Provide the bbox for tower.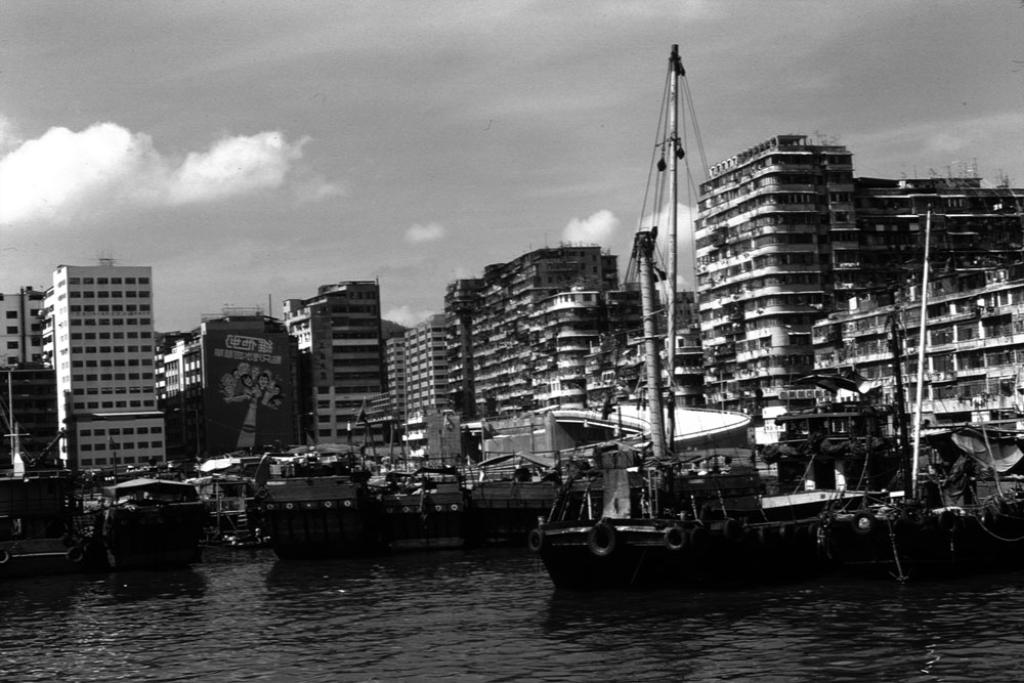
[x1=439, y1=255, x2=615, y2=481].
